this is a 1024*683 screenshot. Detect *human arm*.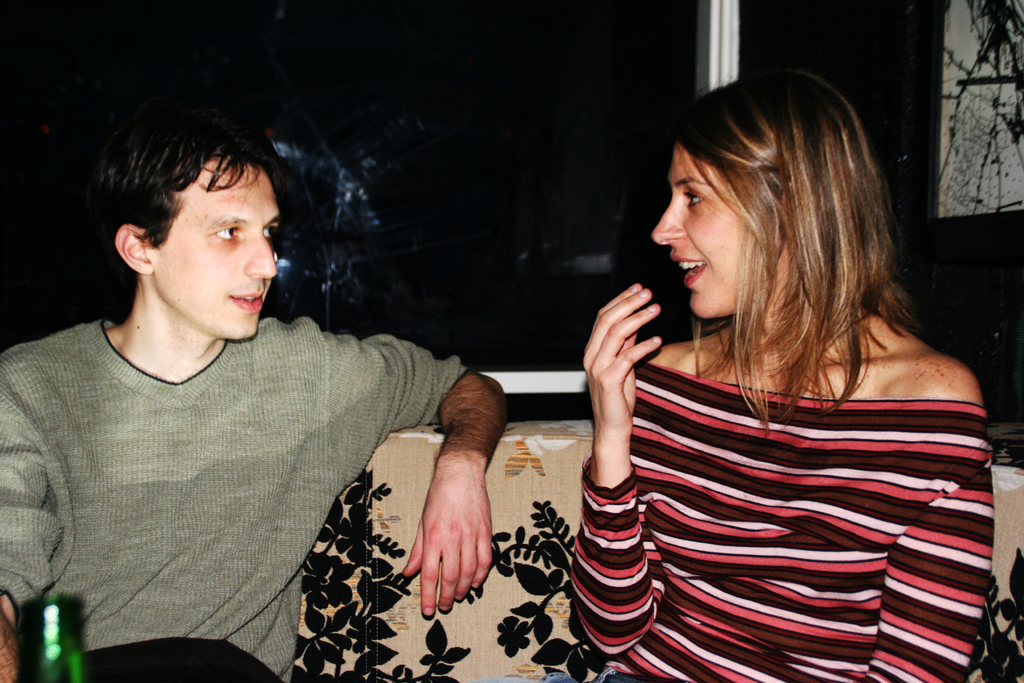
BBox(580, 277, 664, 565).
